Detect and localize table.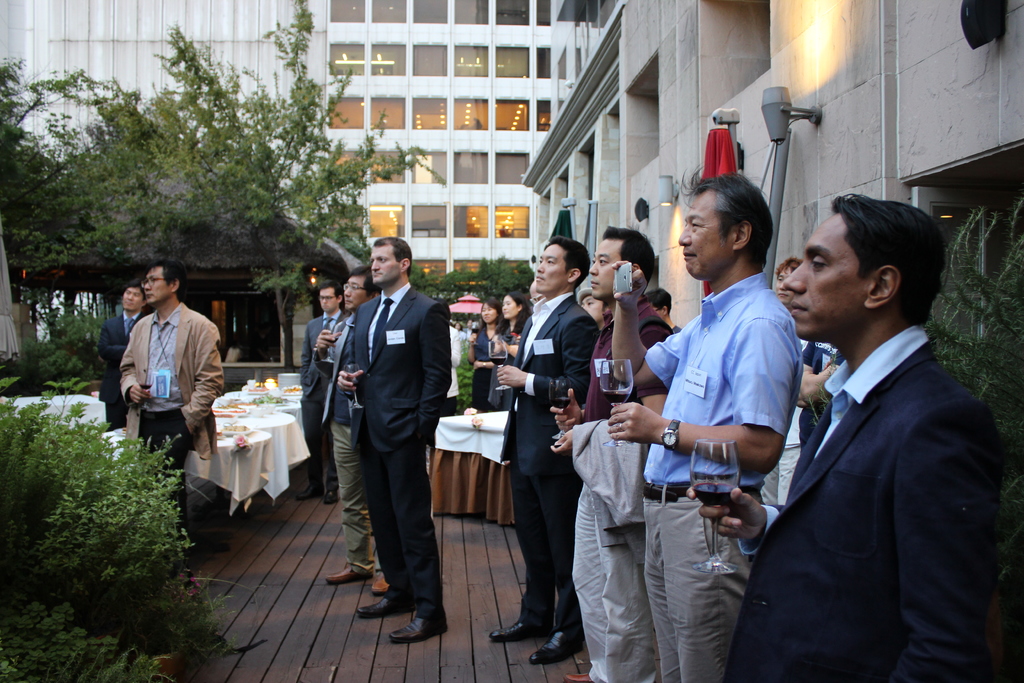
Localized at bbox=[433, 407, 516, 524].
